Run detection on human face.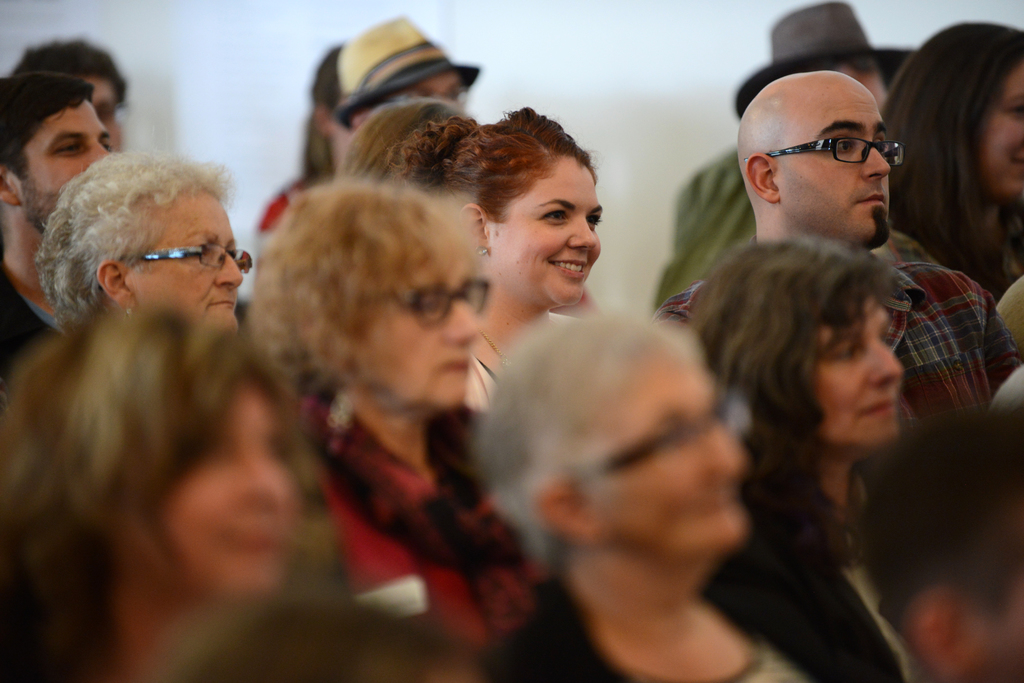
Result: bbox(6, 96, 114, 231).
